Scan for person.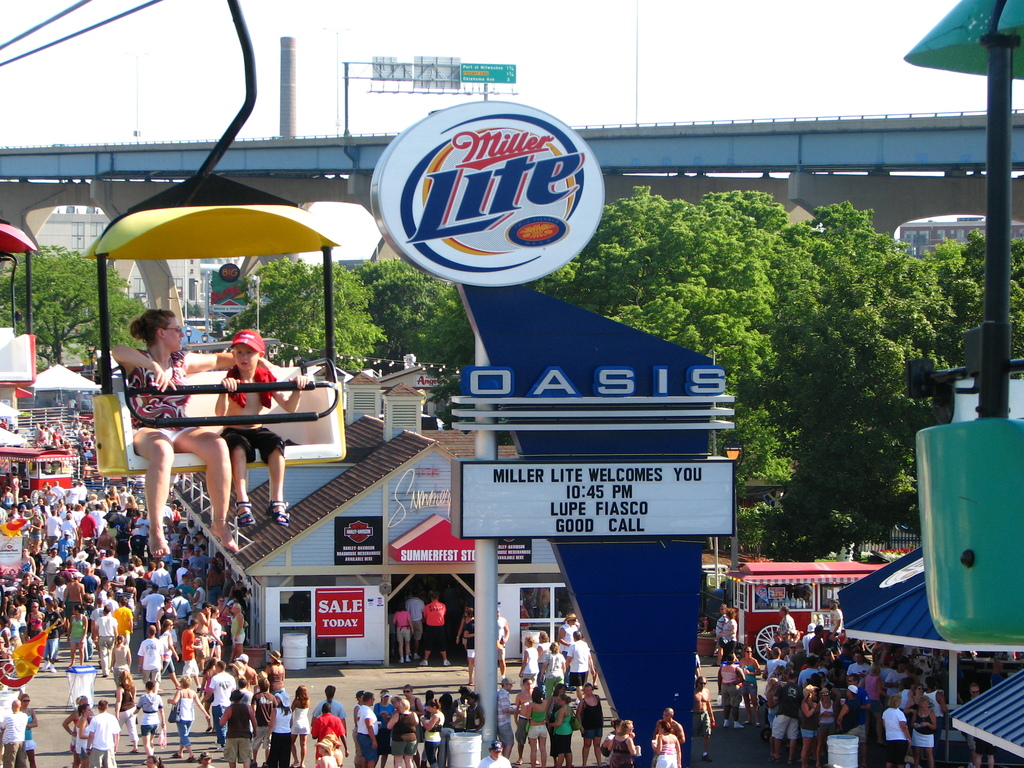
Scan result: bbox=(320, 679, 342, 710).
